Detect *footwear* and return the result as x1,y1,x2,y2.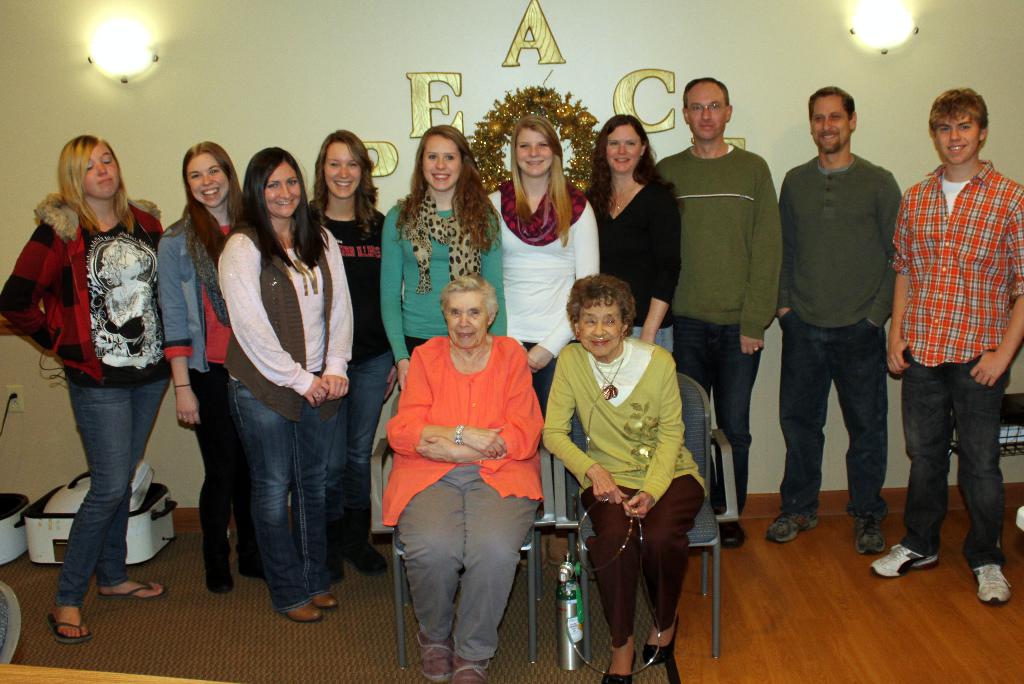
99,581,164,601.
